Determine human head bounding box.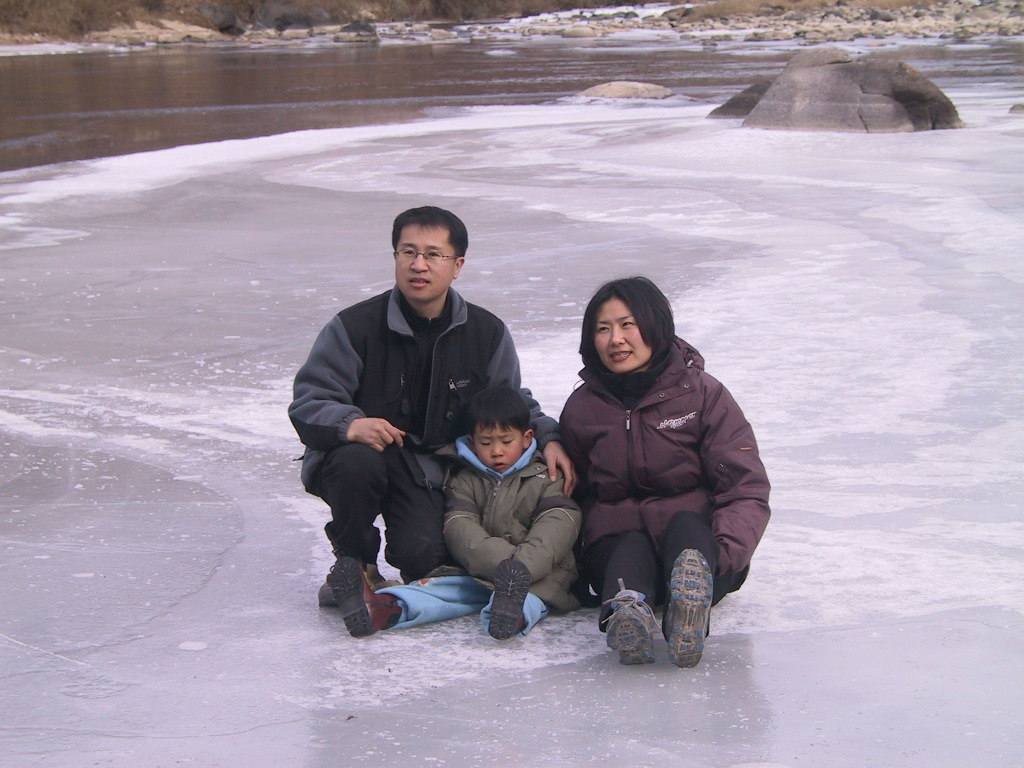
Determined: l=466, t=389, r=536, b=471.
